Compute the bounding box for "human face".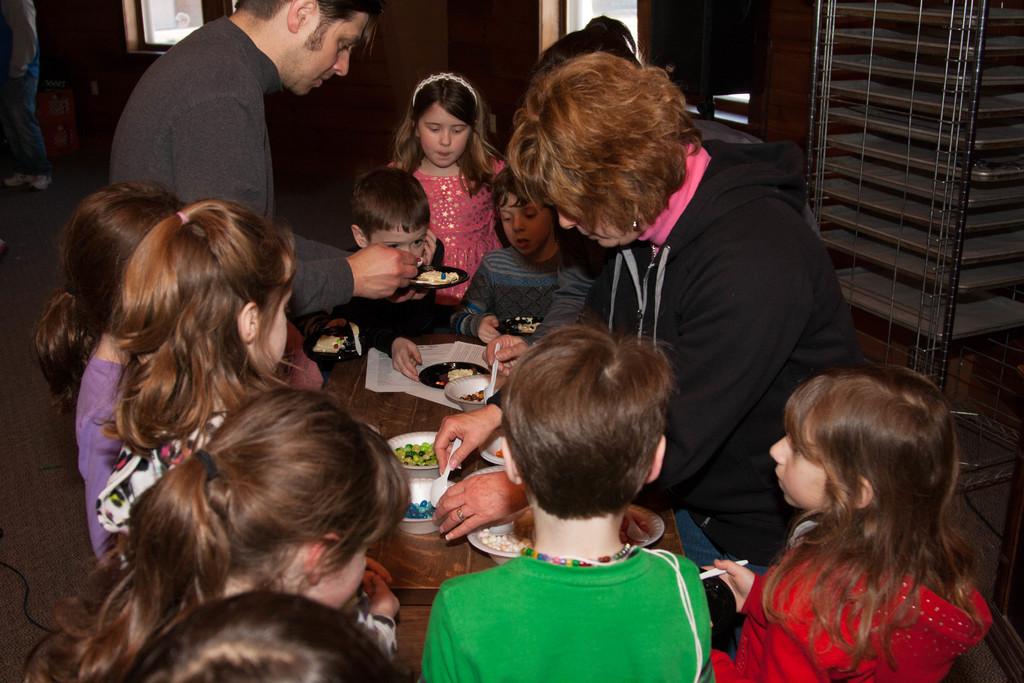
bbox(373, 229, 428, 252).
